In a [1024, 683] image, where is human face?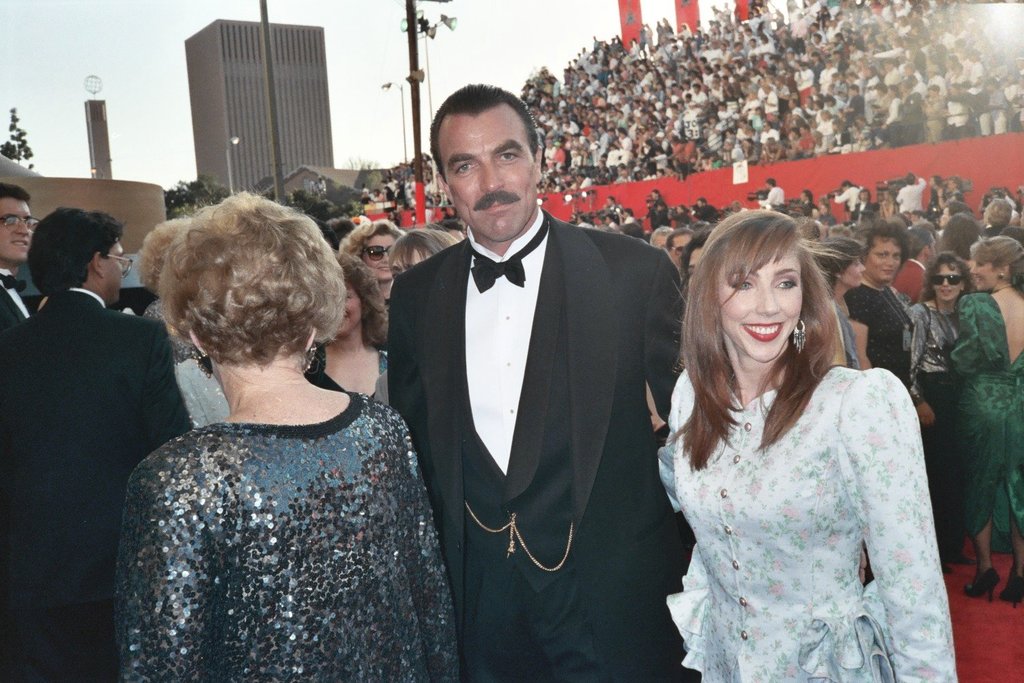
BBox(0, 197, 34, 259).
